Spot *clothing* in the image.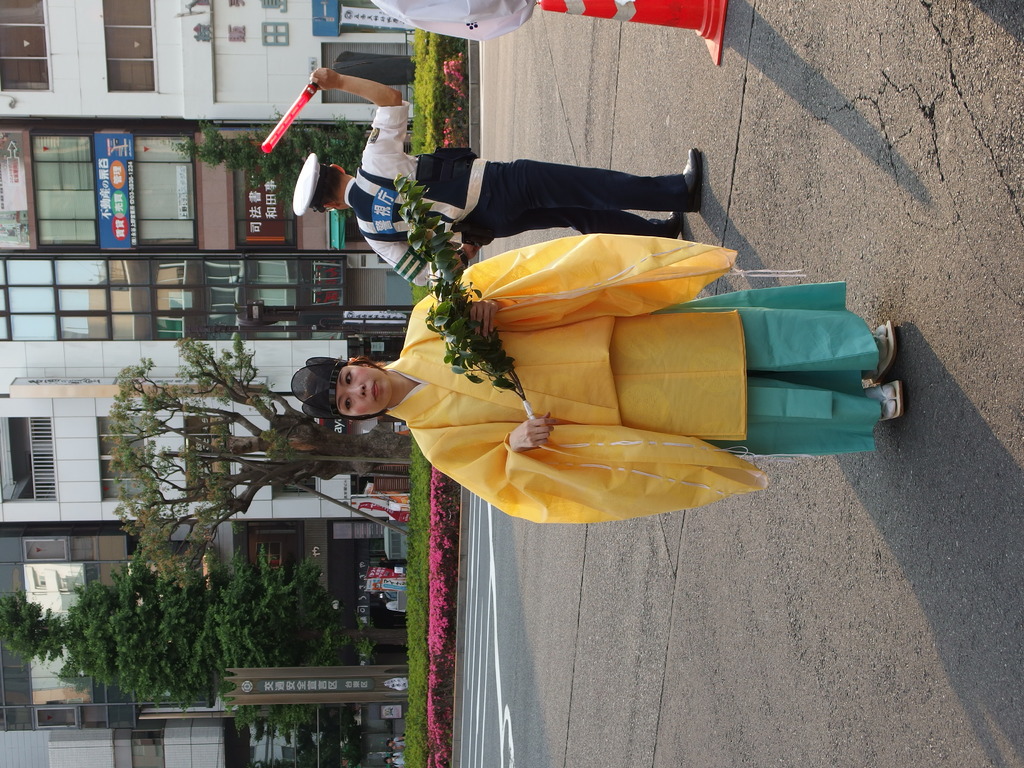
*clothing* found at <region>341, 99, 687, 287</region>.
